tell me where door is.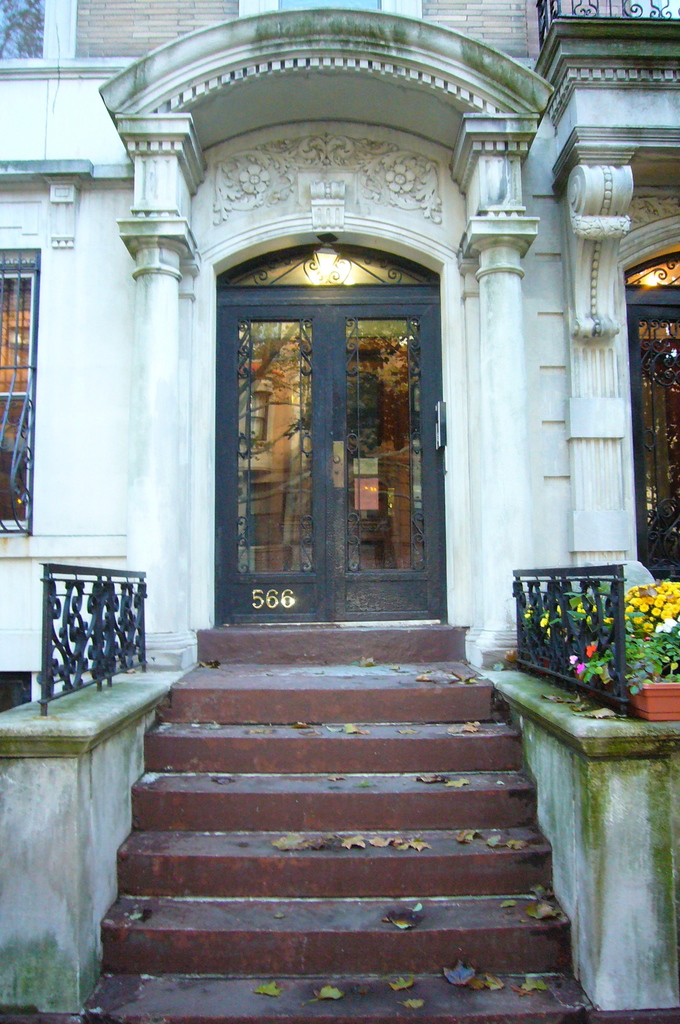
door is at BBox(322, 301, 451, 632).
